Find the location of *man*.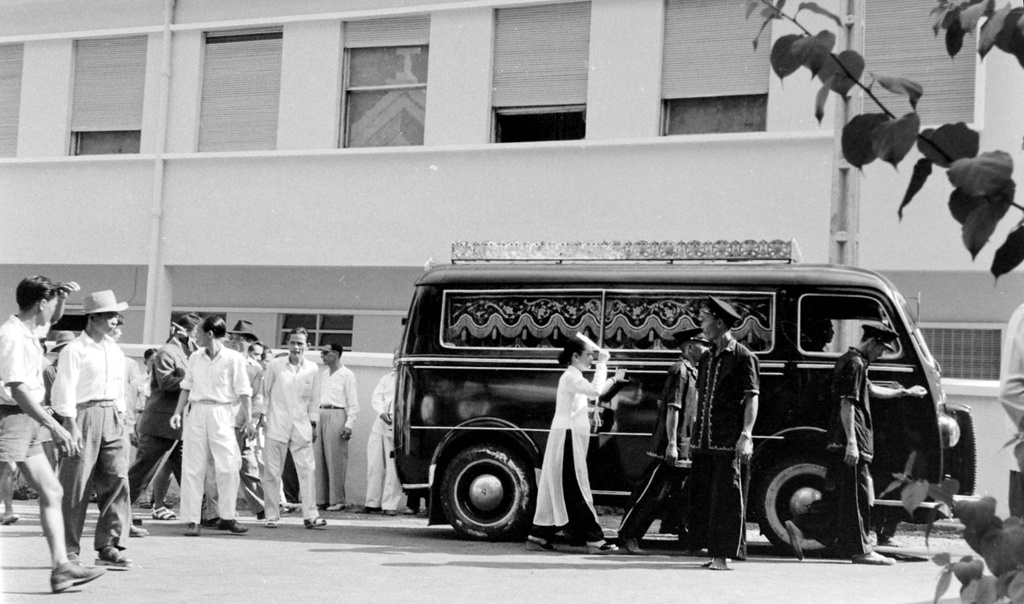
Location: BBox(614, 329, 711, 554).
